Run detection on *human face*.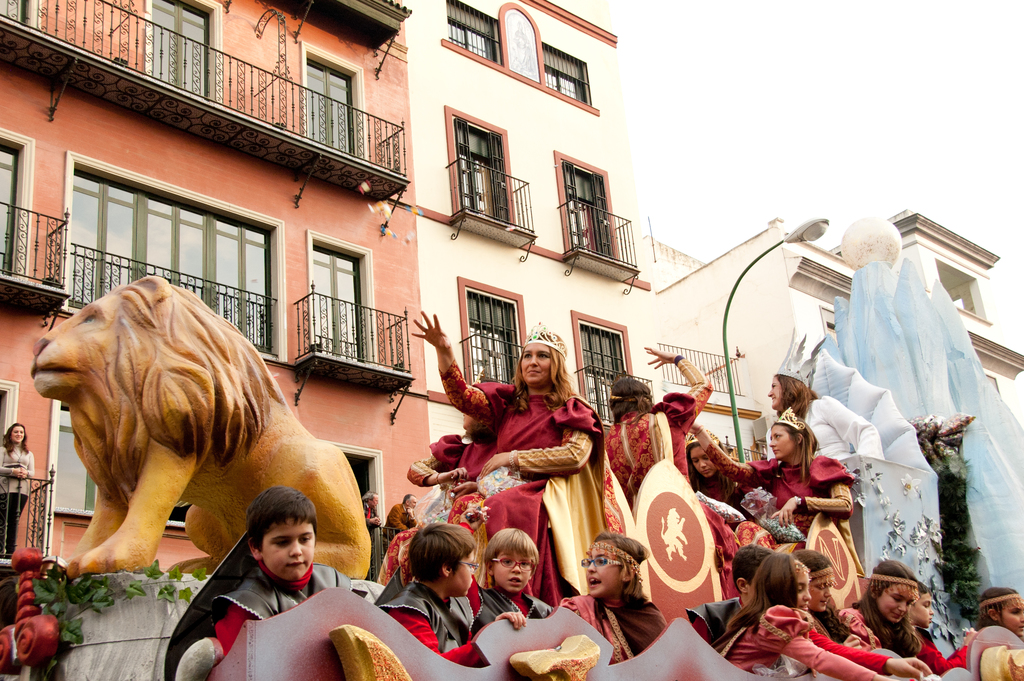
Result: box=[769, 424, 792, 459].
